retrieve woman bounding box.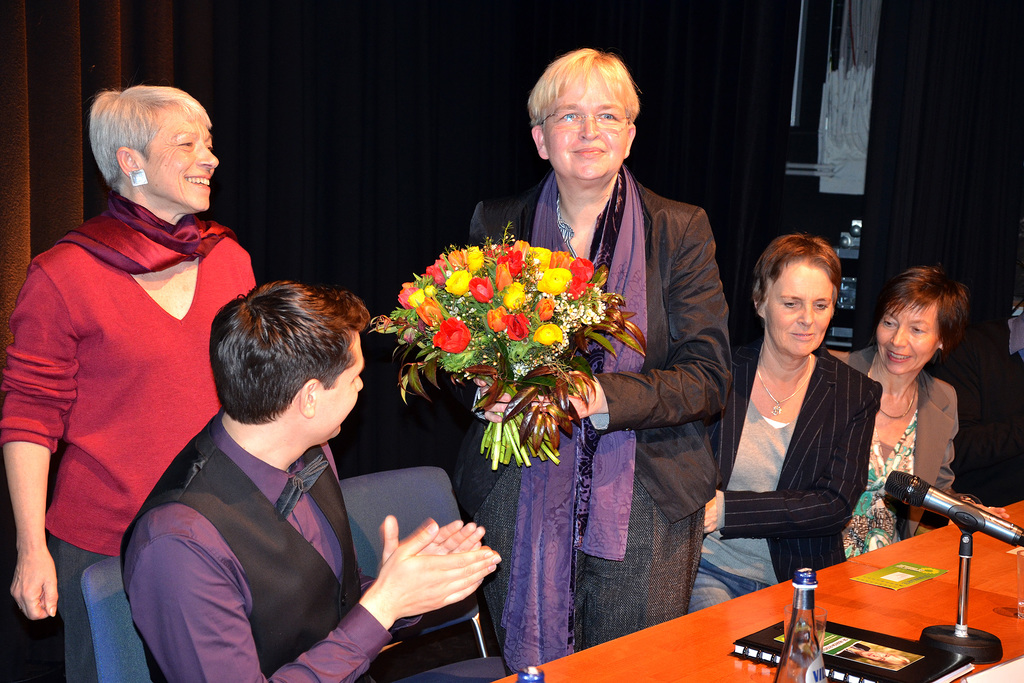
Bounding box: bbox=(460, 47, 738, 673).
